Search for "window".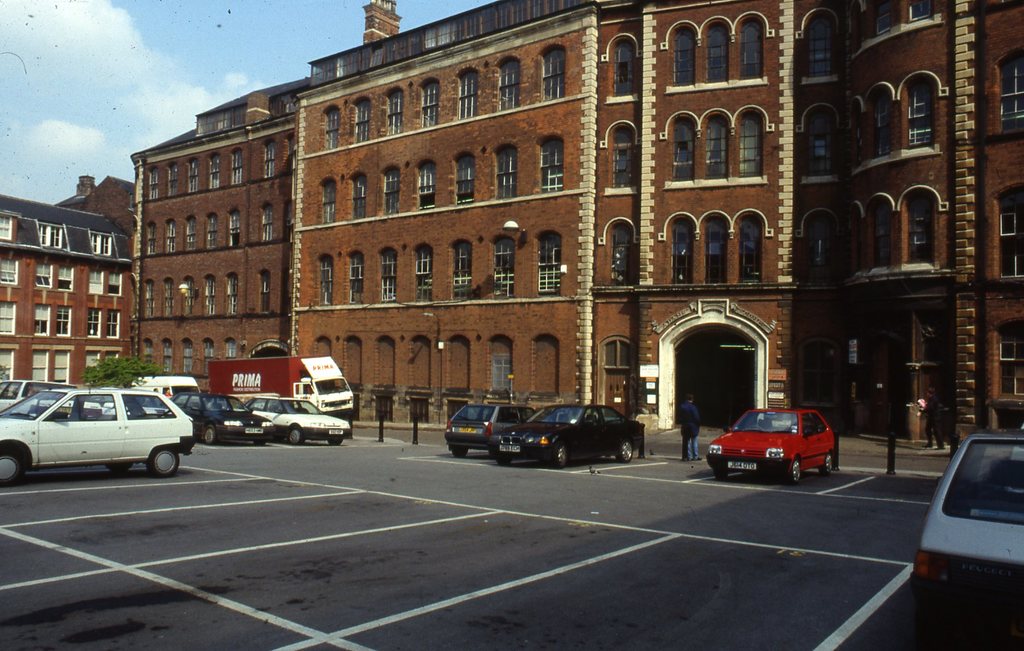
Found at pyautogui.locateOnScreen(163, 347, 173, 367).
